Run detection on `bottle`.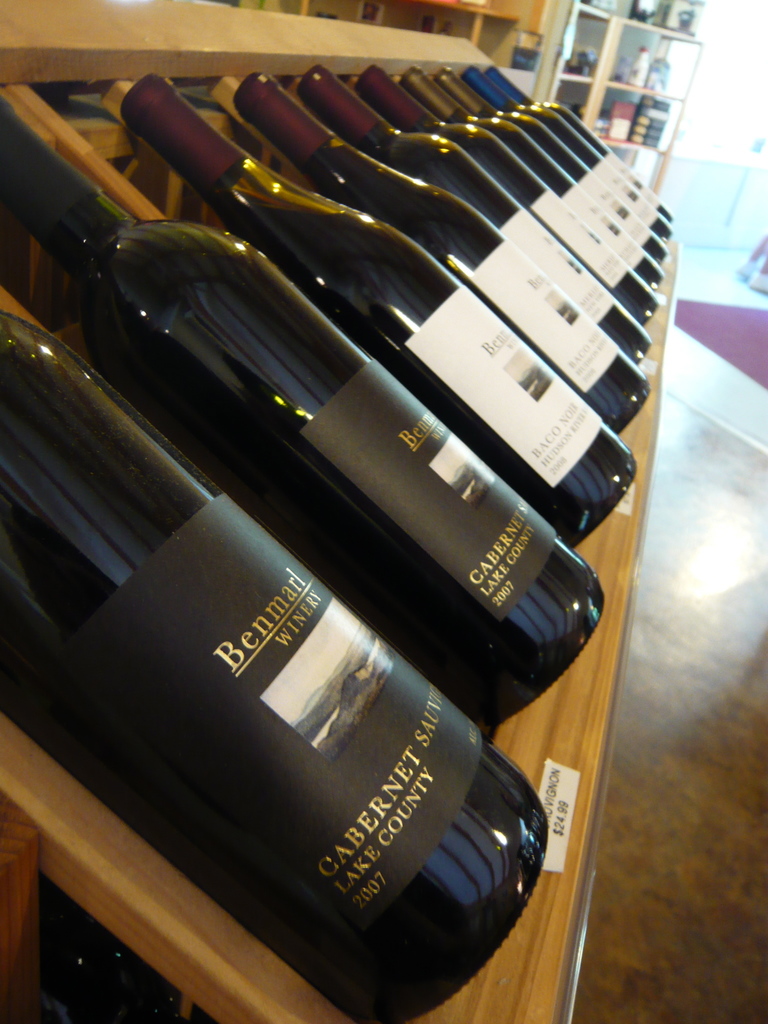
Result: bbox=(345, 56, 660, 318).
